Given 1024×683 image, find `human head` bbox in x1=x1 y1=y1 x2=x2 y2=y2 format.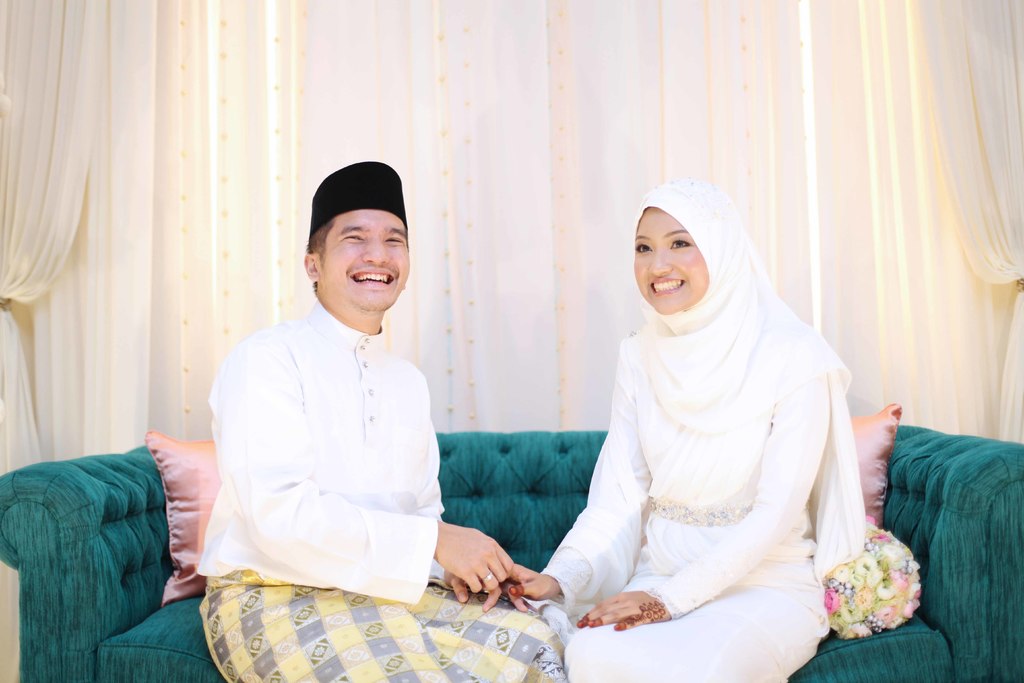
x1=304 y1=185 x2=410 y2=308.
